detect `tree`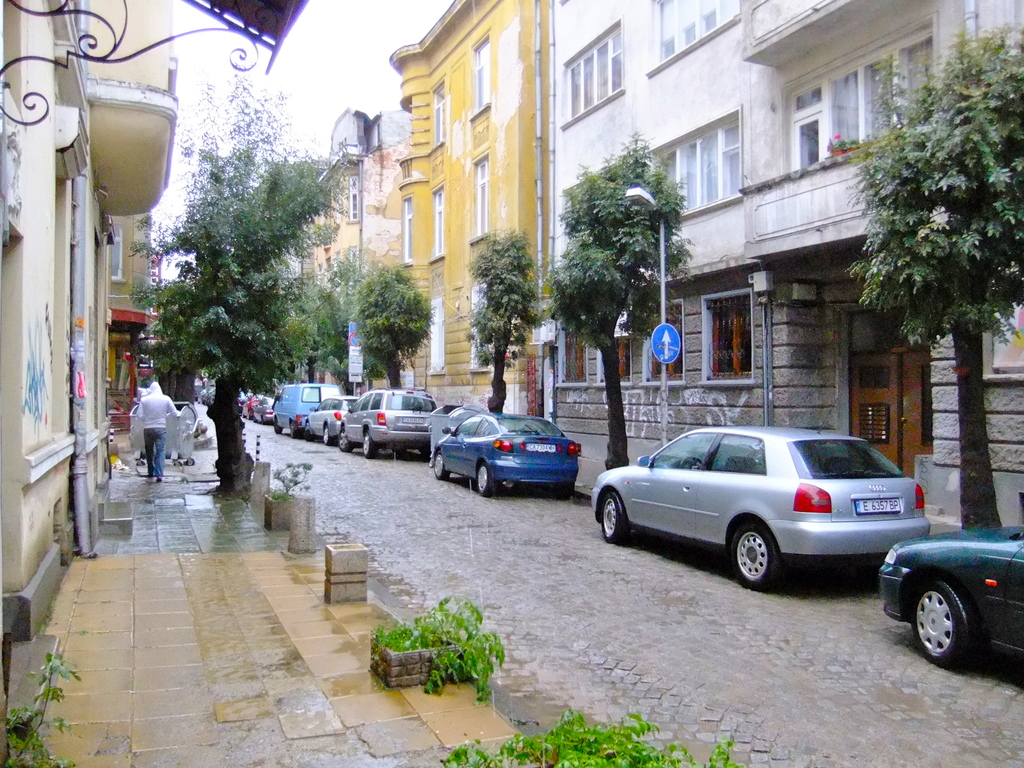
(left=128, top=71, right=354, bottom=495)
